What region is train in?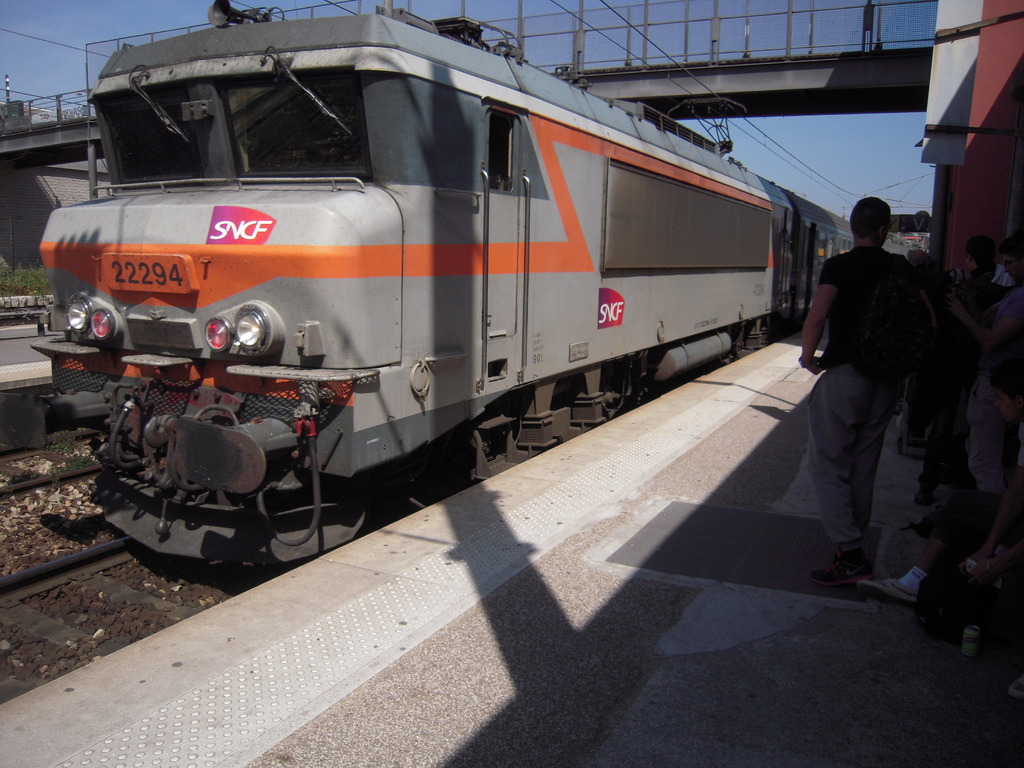
(x1=32, y1=0, x2=929, y2=589).
